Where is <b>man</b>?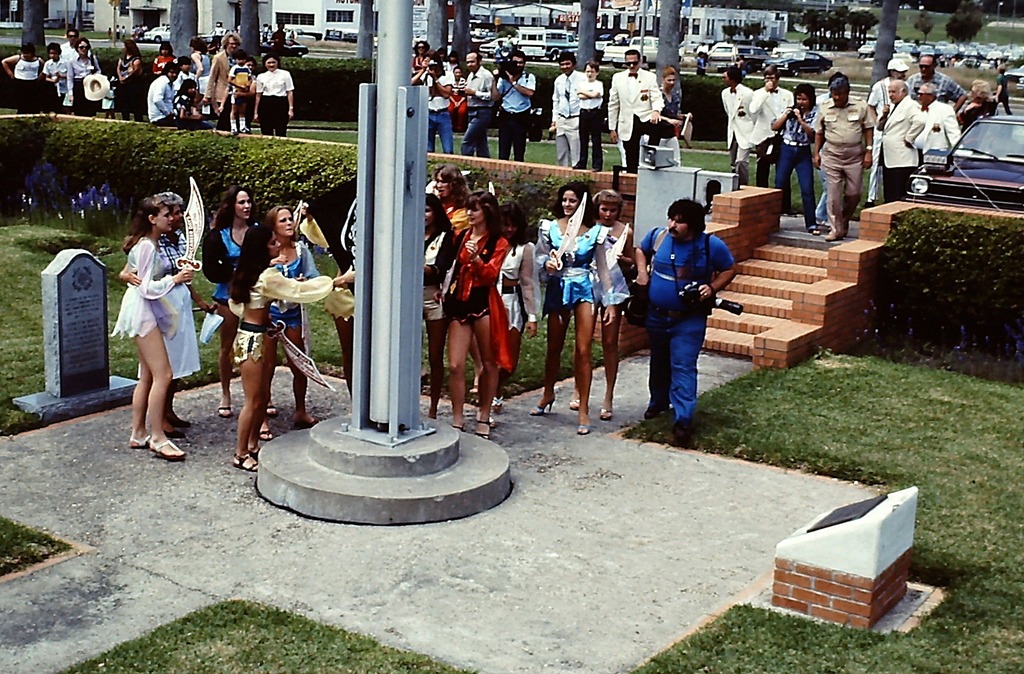
749 65 795 188.
